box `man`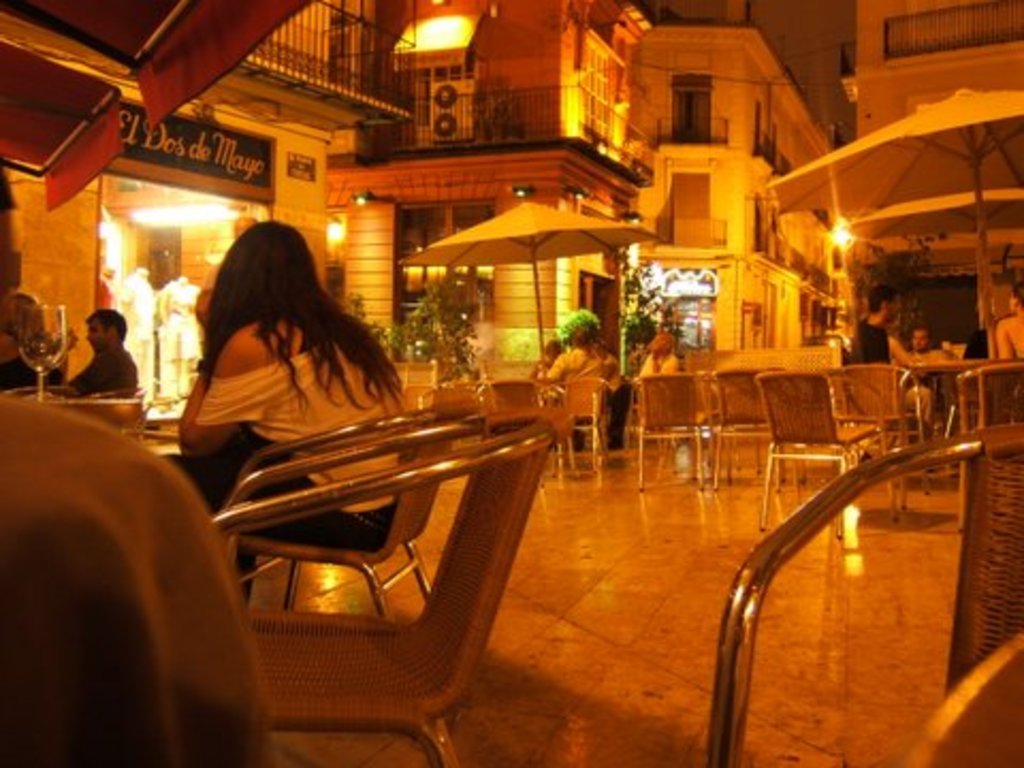
642/331/681/378
